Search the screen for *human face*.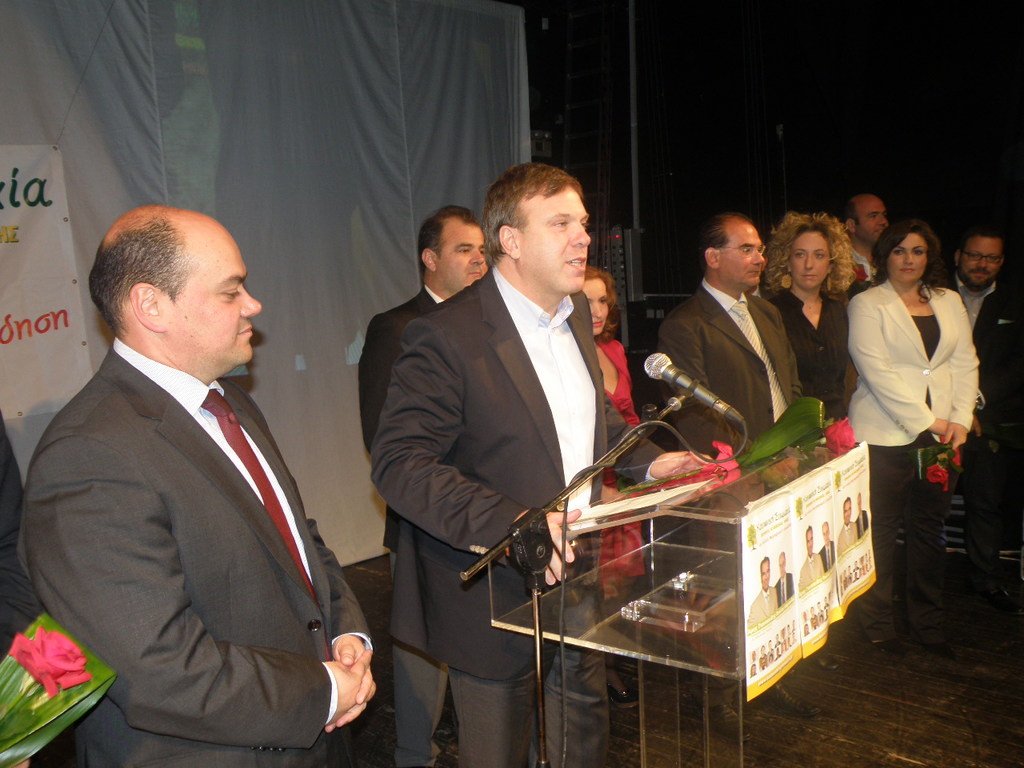
Found at {"x1": 431, "y1": 221, "x2": 482, "y2": 289}.
